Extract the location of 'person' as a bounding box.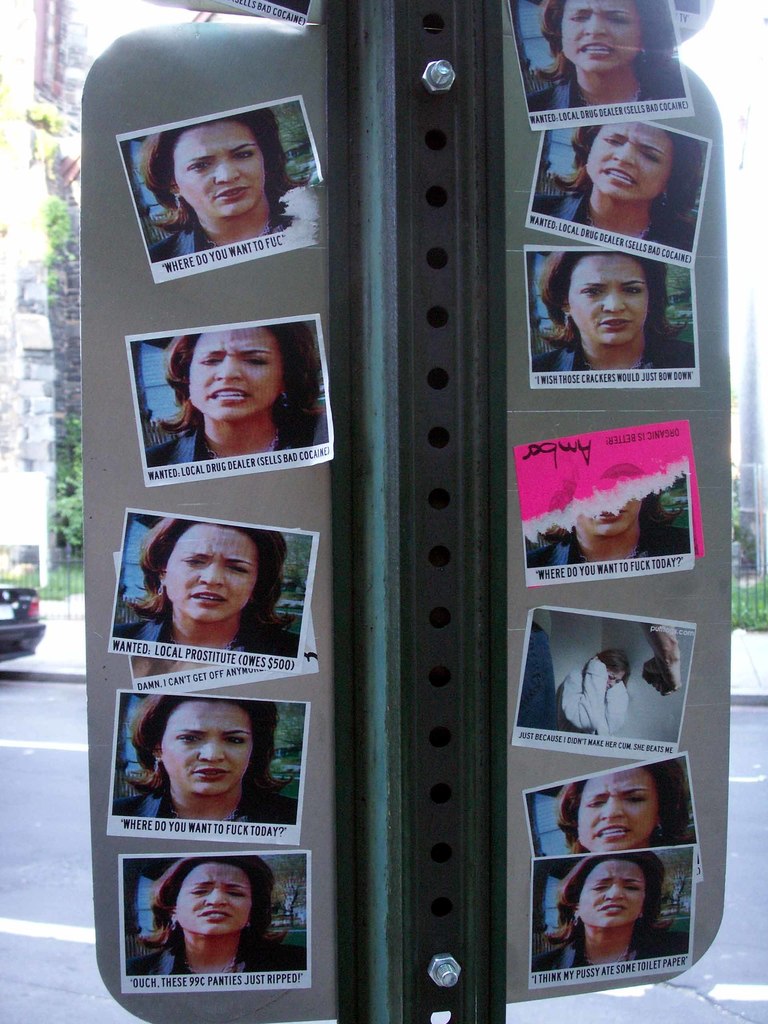
557, 650, 630, 738.
